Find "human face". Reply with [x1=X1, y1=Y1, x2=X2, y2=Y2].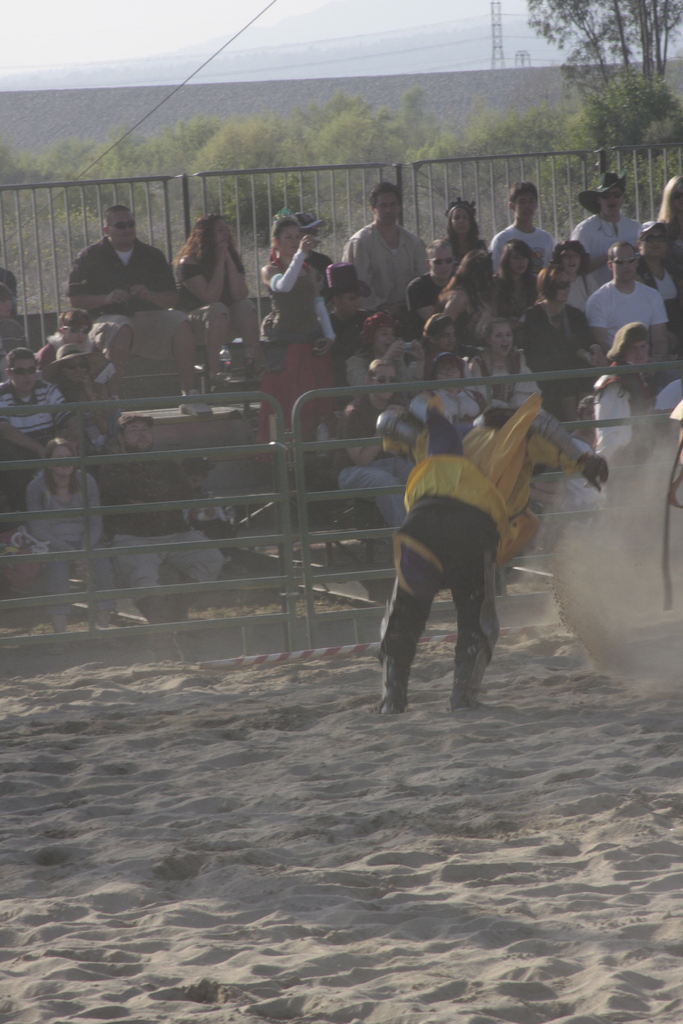
[x1=623, y1=340, x2=648, y2=366].
